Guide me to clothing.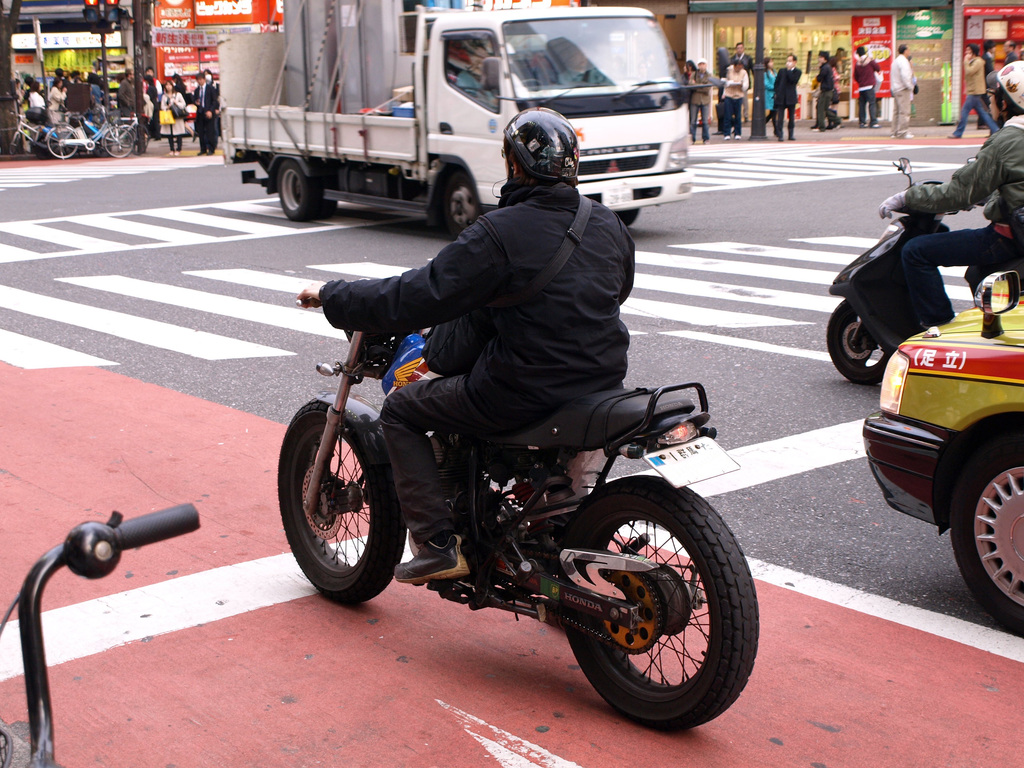
Guidance: select_region(684, 77, 710, 140).
